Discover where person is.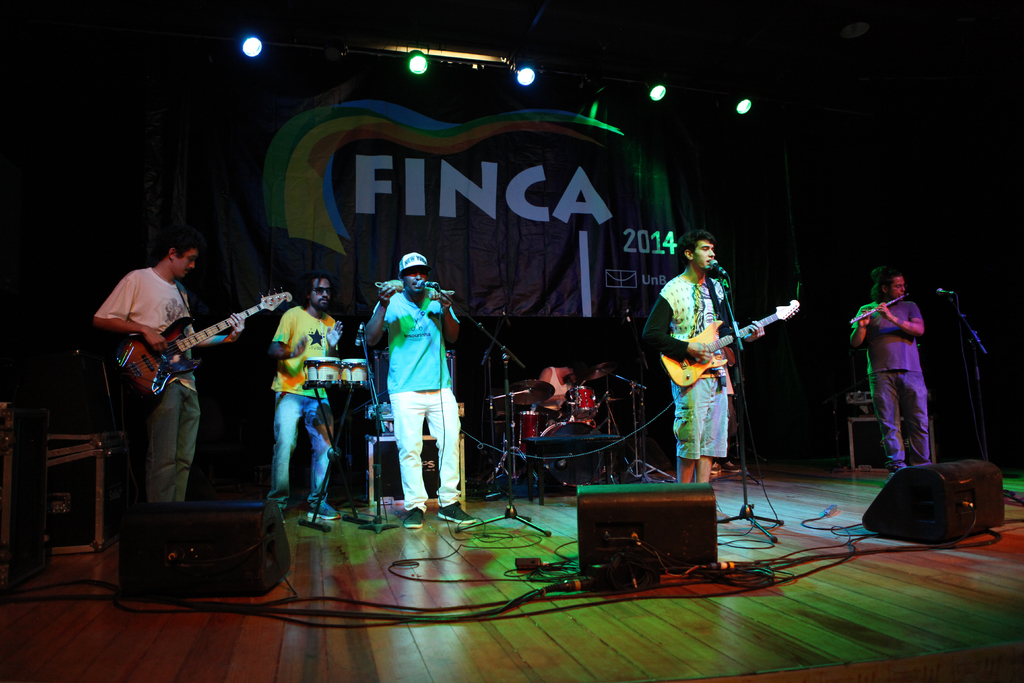
Discovered at [x1=847, y1=258, x2=942, y2=472].
